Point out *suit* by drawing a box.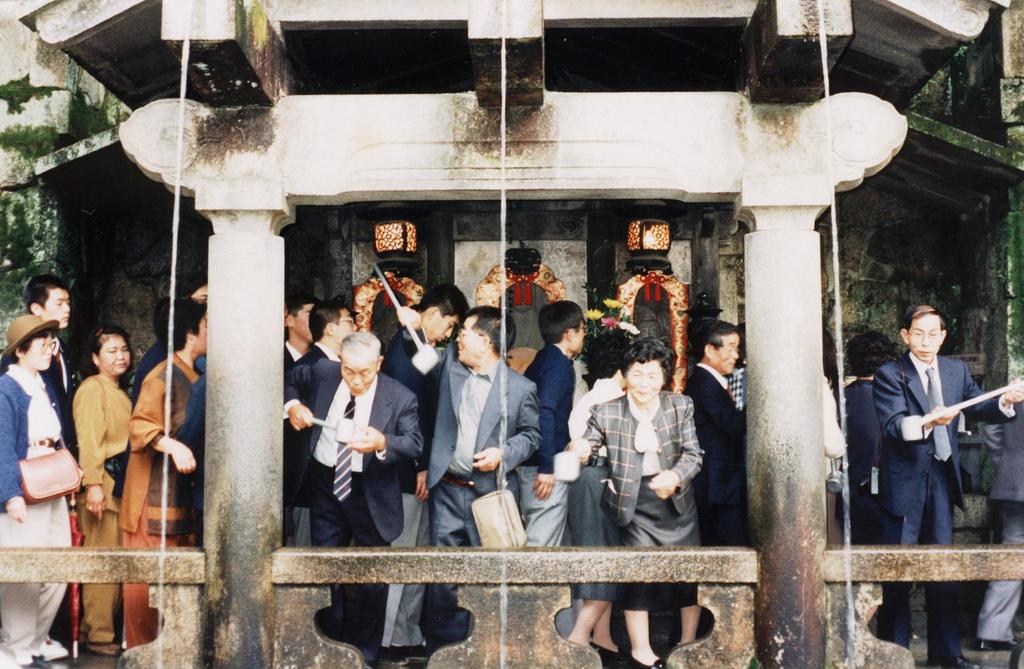
<box>0,331,80,470</box>.
